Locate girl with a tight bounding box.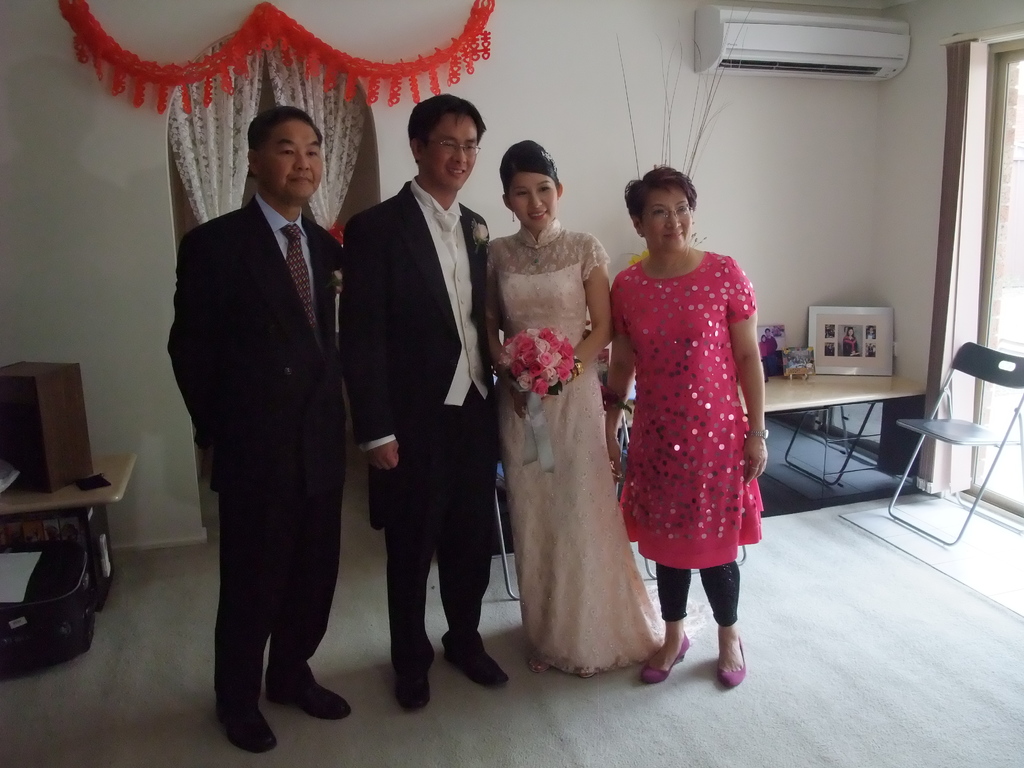
<region>598, 164, 764, 682</region>.
